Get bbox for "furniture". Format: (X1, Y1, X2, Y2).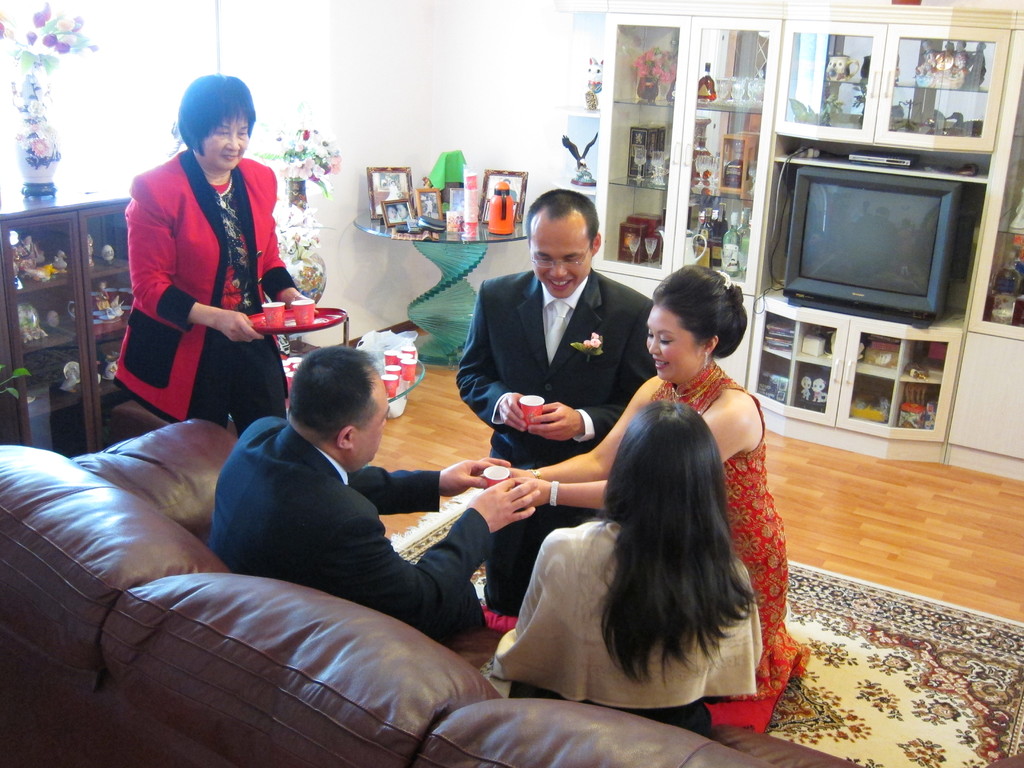
(0, 188, 132, 463).
